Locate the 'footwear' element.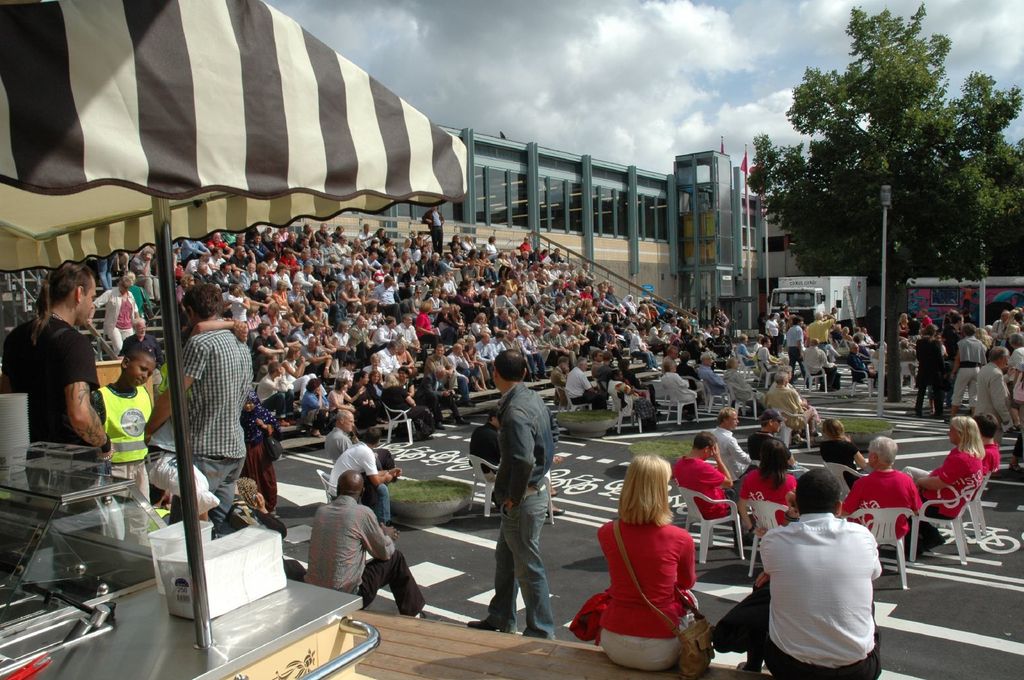
Element bbox: region(455, 416, 468, 423).
